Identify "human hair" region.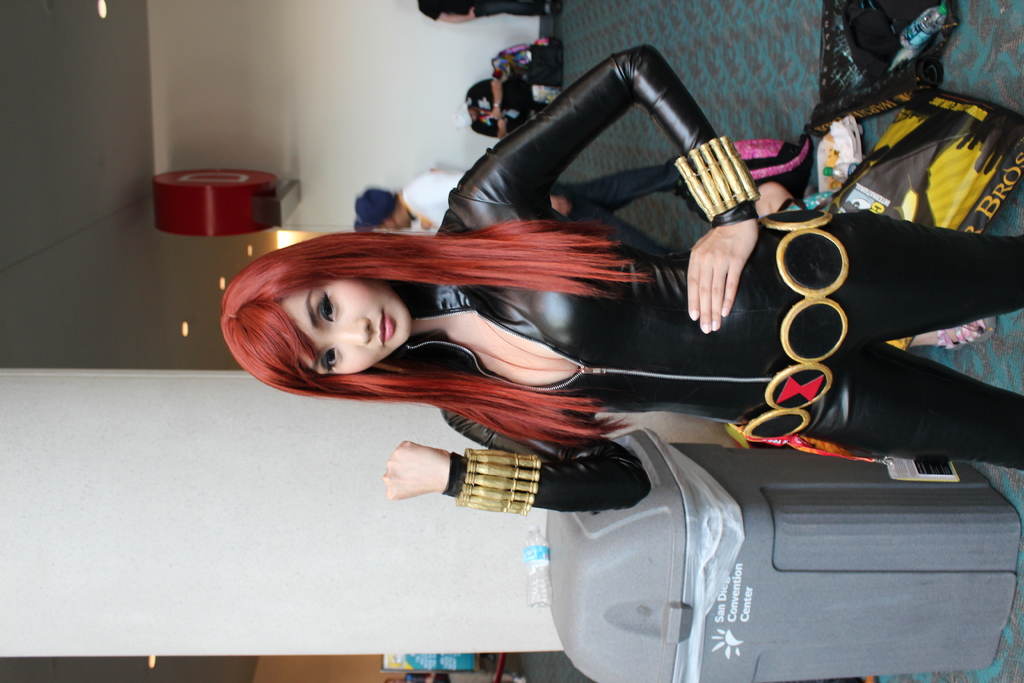
Region: {"left": 224, "top": 216, "right": 567, "bottom": 445}.
